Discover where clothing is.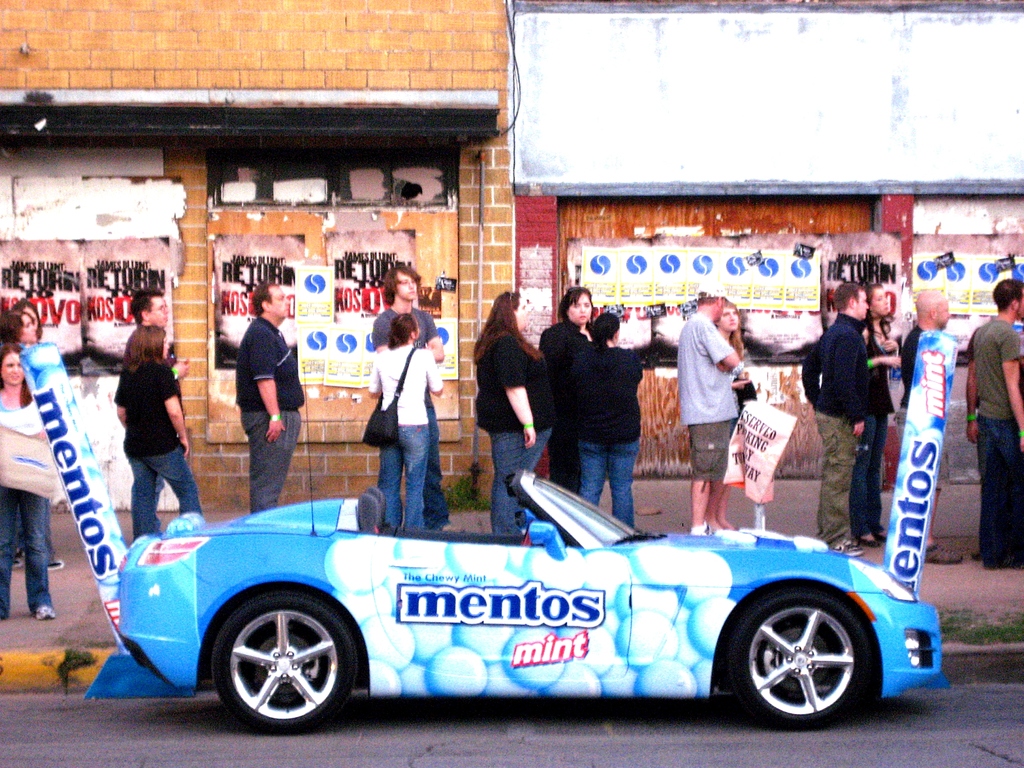
Discovered at (0, 400, 51, 626).
